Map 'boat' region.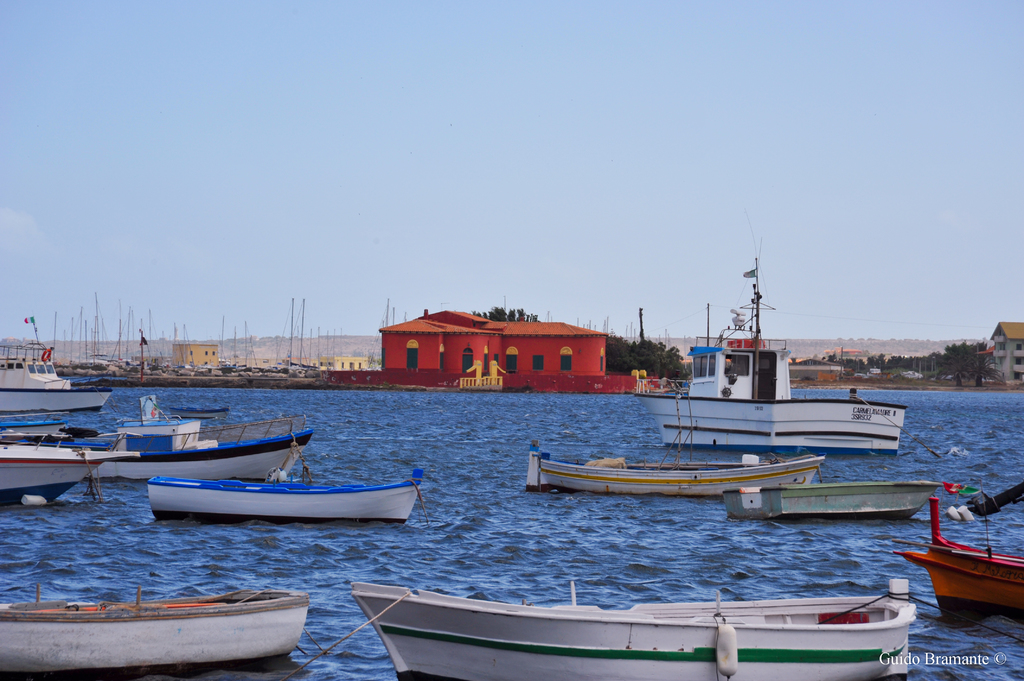
Mapped to left=0, top=422, right=141, bottom=507.
